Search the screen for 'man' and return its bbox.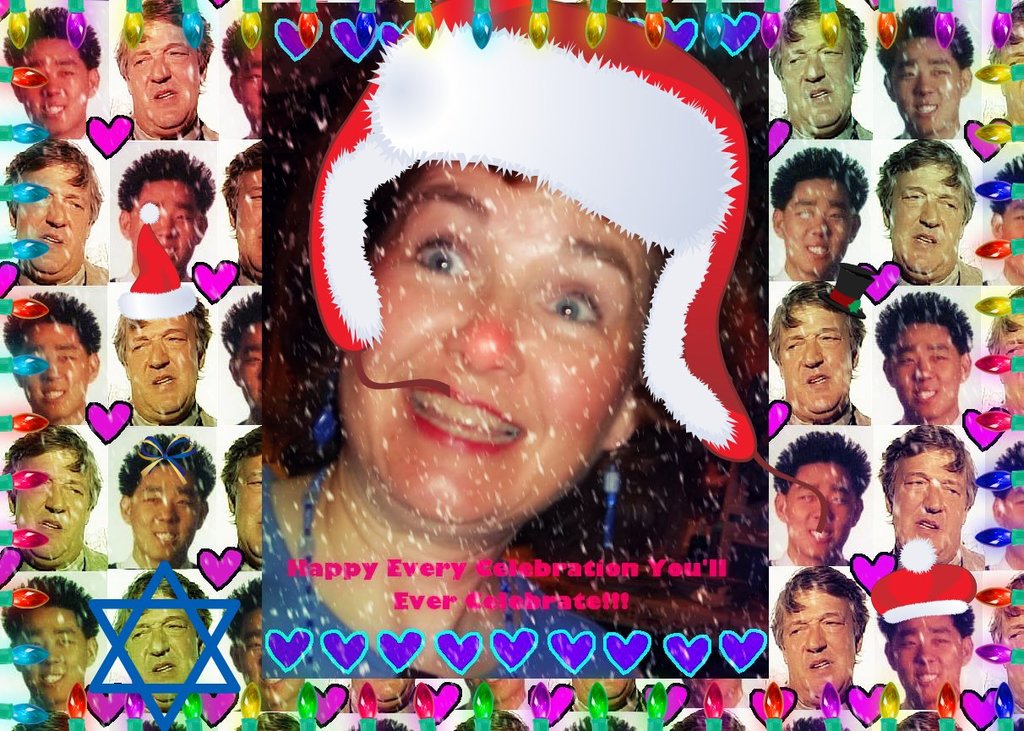
Found: bbox=[0, 3, 110, 139].
